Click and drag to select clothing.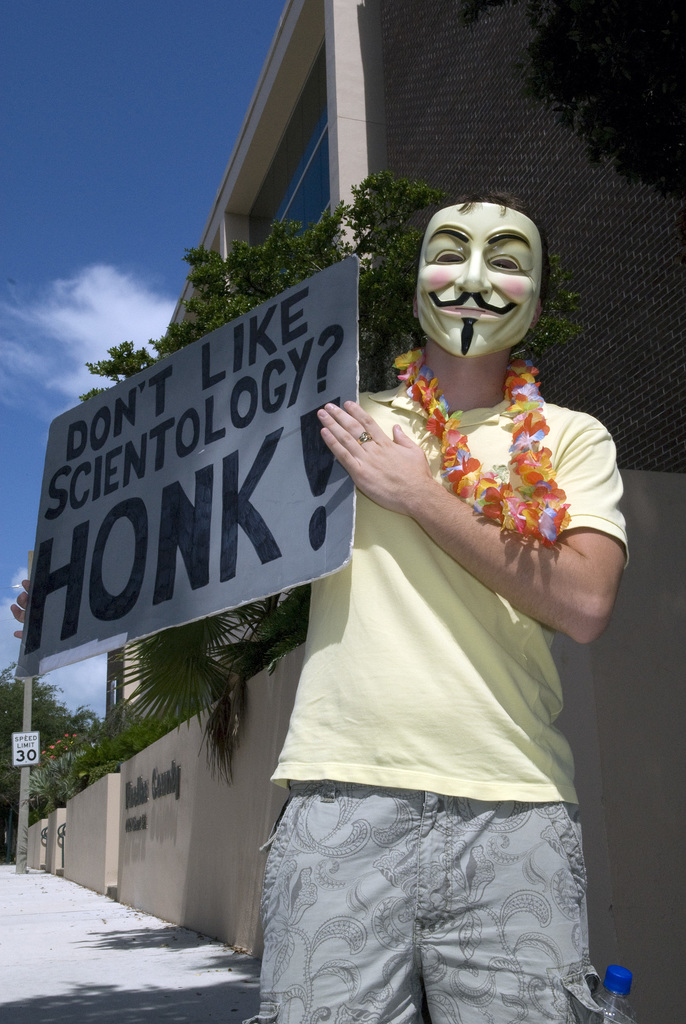
Selection: bbox=(241, 376, 630, 1023).
